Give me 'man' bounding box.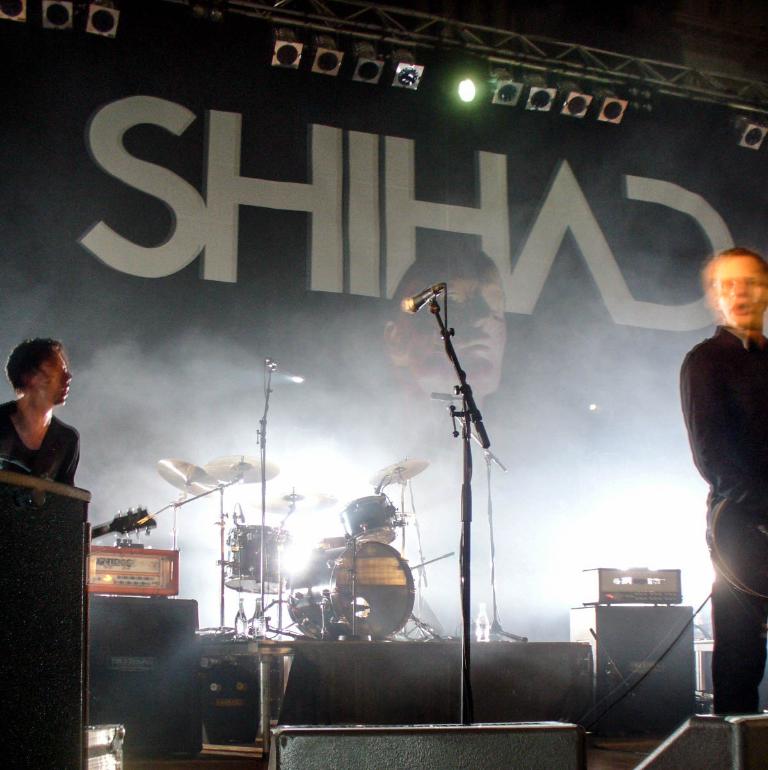
bbox=[663, 246, 767, 718].
